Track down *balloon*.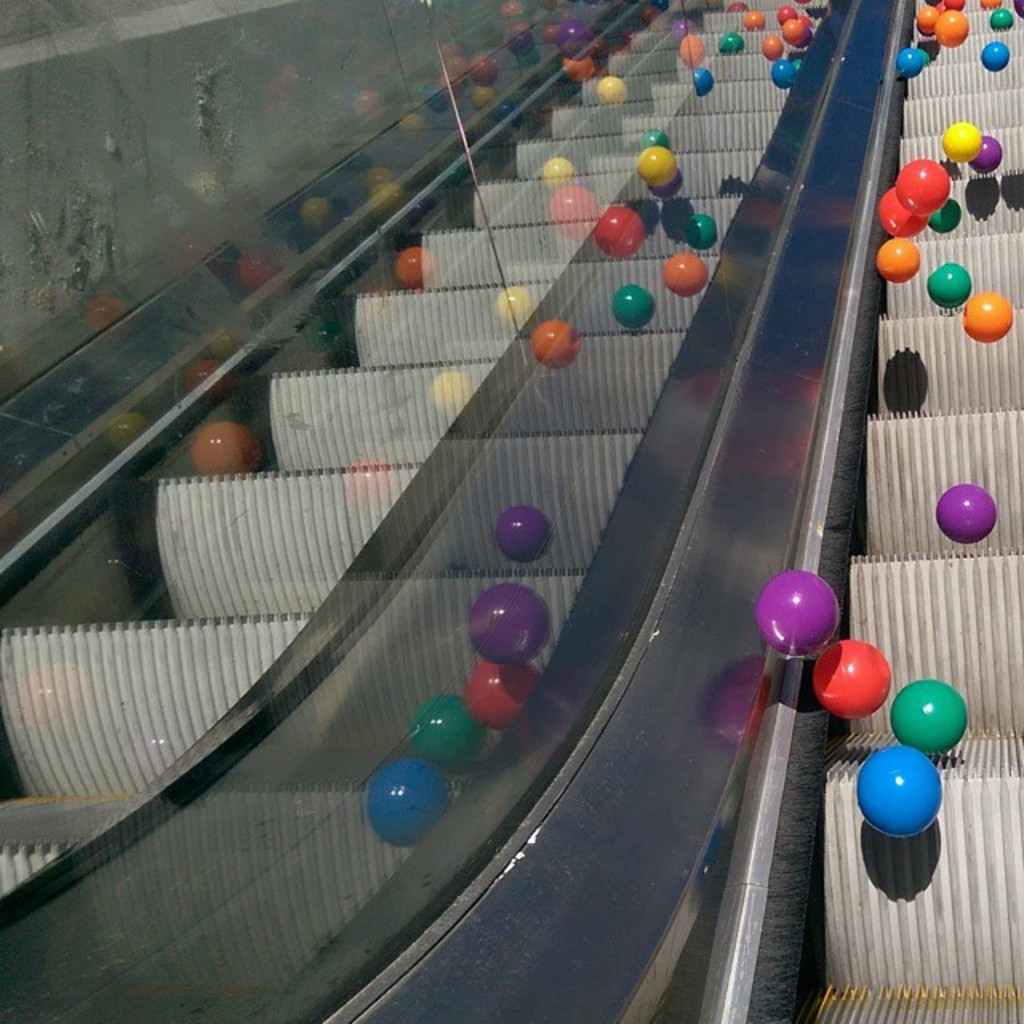
Tracked to x1=755, y1=568, x2=840, y2=659.
